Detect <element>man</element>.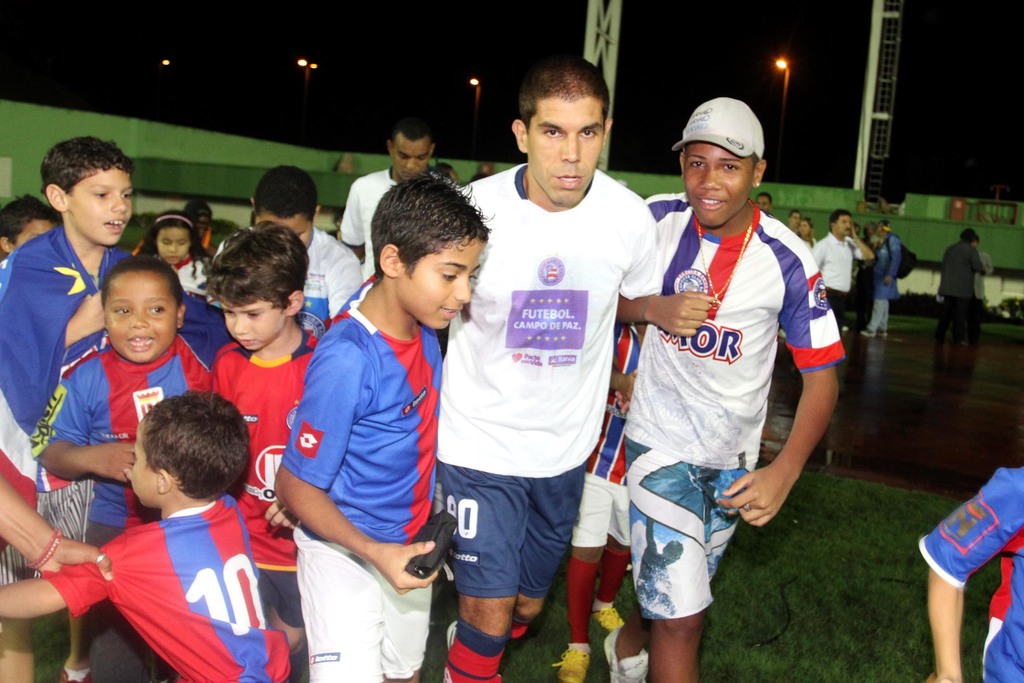
Detected at [861, 222, 910, 345].
